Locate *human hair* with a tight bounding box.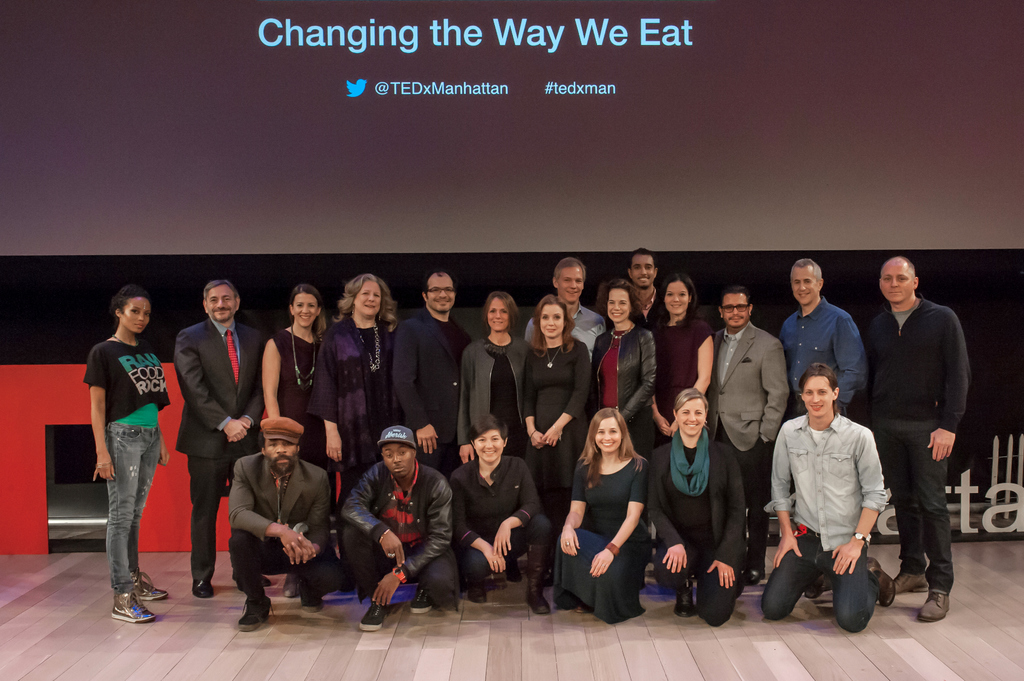
Rect(645, 268, 696, 329).
